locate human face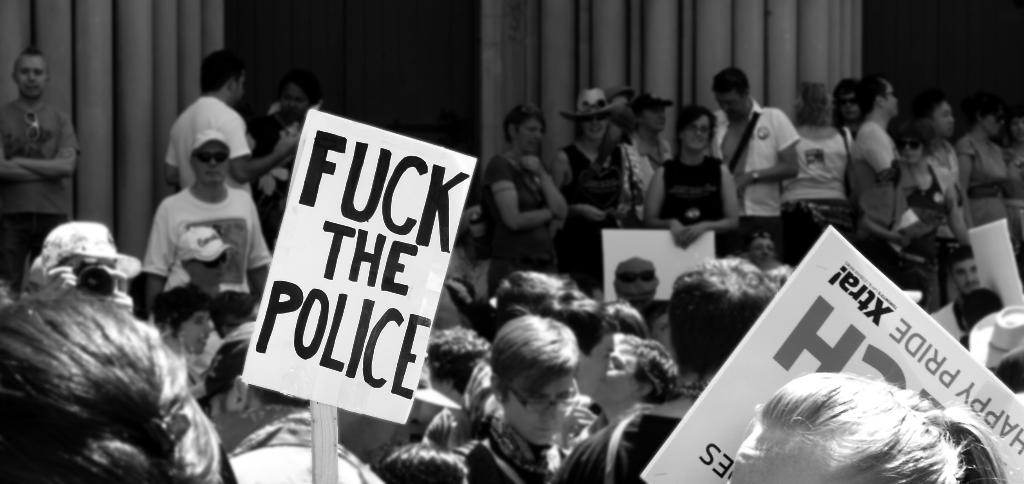
<box>713,83,745,120</box>
